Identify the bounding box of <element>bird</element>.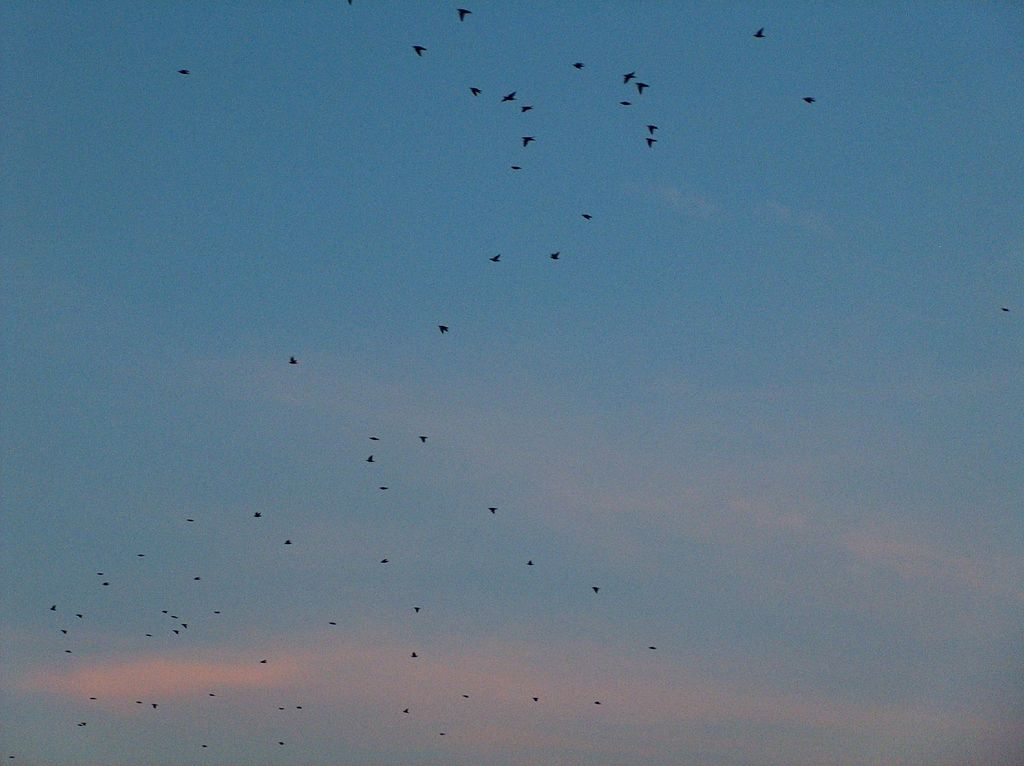
(643, 123, 660, 137).
